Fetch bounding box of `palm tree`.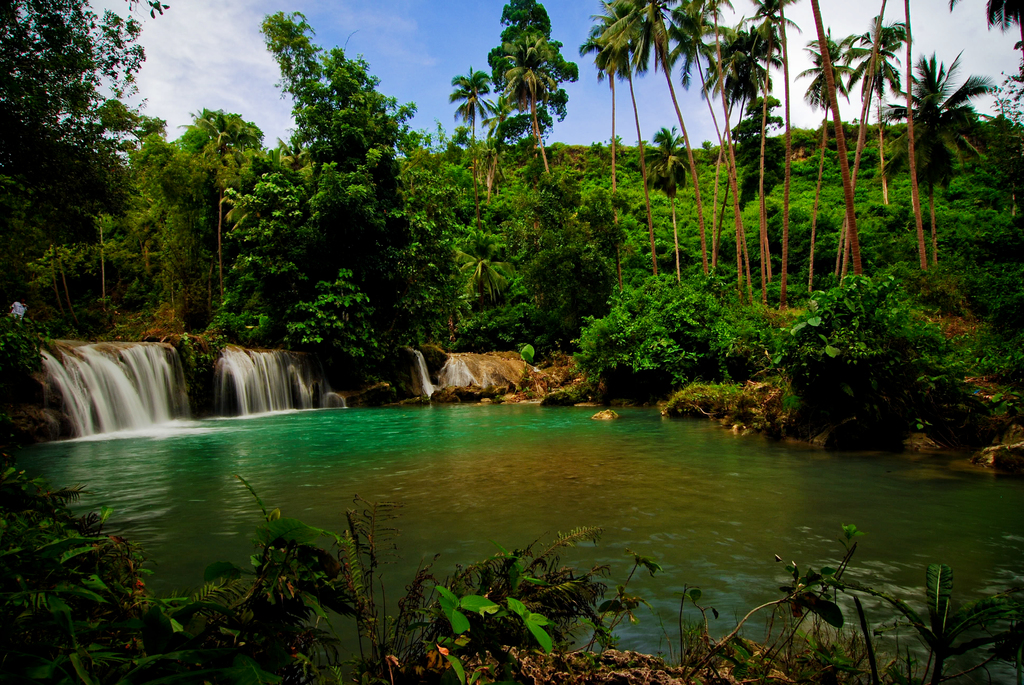
Bbox: l=854, t=19, r=906, b=184.
